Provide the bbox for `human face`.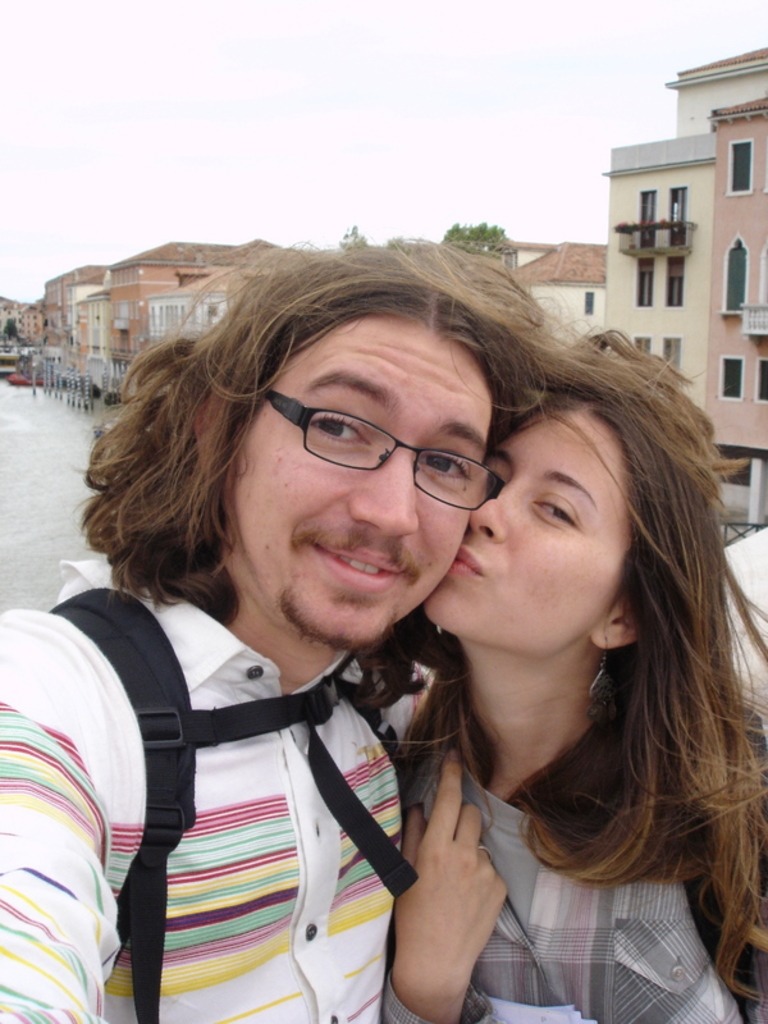
[236, 320, 493, 646].
